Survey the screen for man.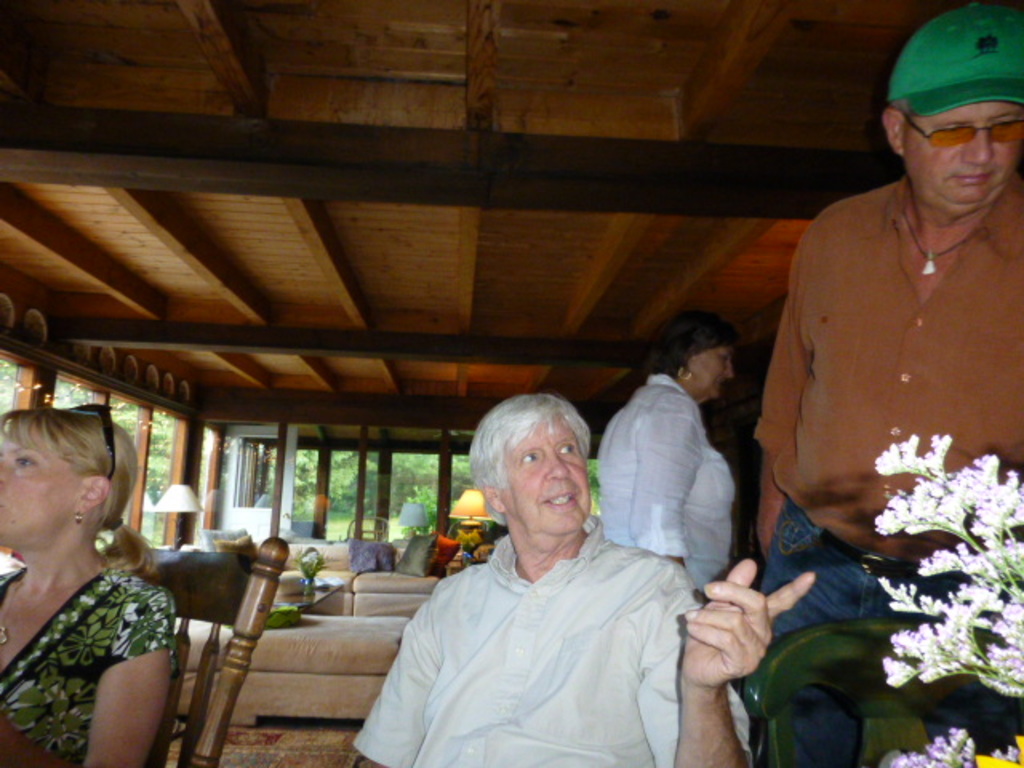
Survey found: {"x1": 339, "y1": 394, "x2": 819, "y2": 766}.
